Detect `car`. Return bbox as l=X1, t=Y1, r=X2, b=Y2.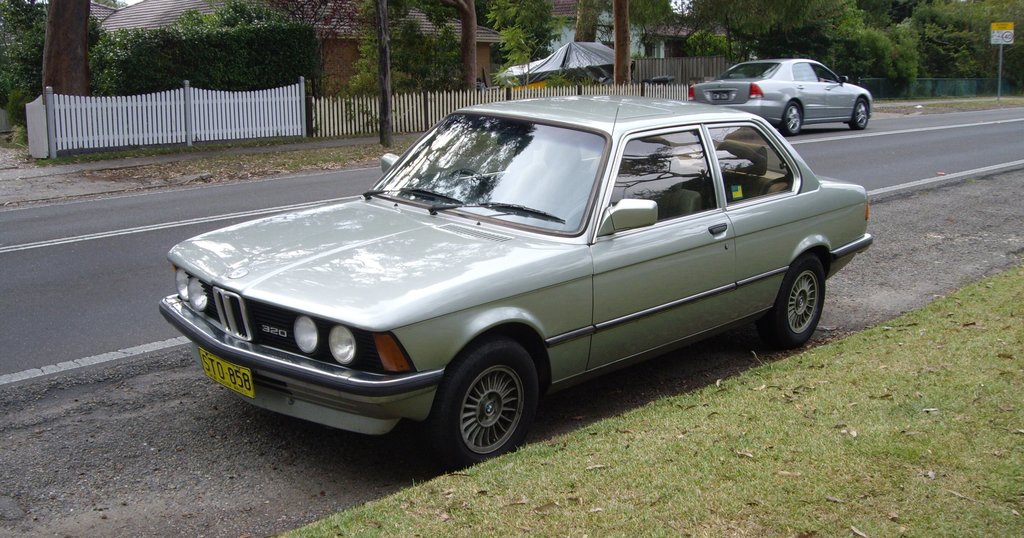
l=691, t=53, r=872, b=133.
